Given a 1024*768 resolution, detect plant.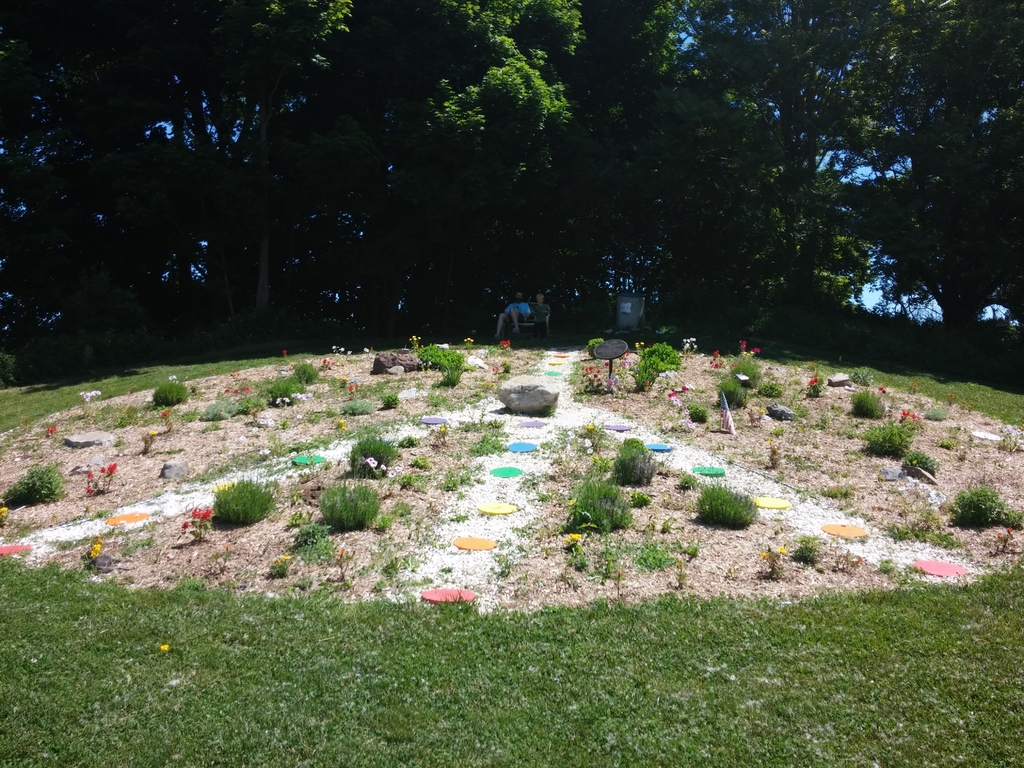
(left=417, top=344, right=463, bottom=371).
